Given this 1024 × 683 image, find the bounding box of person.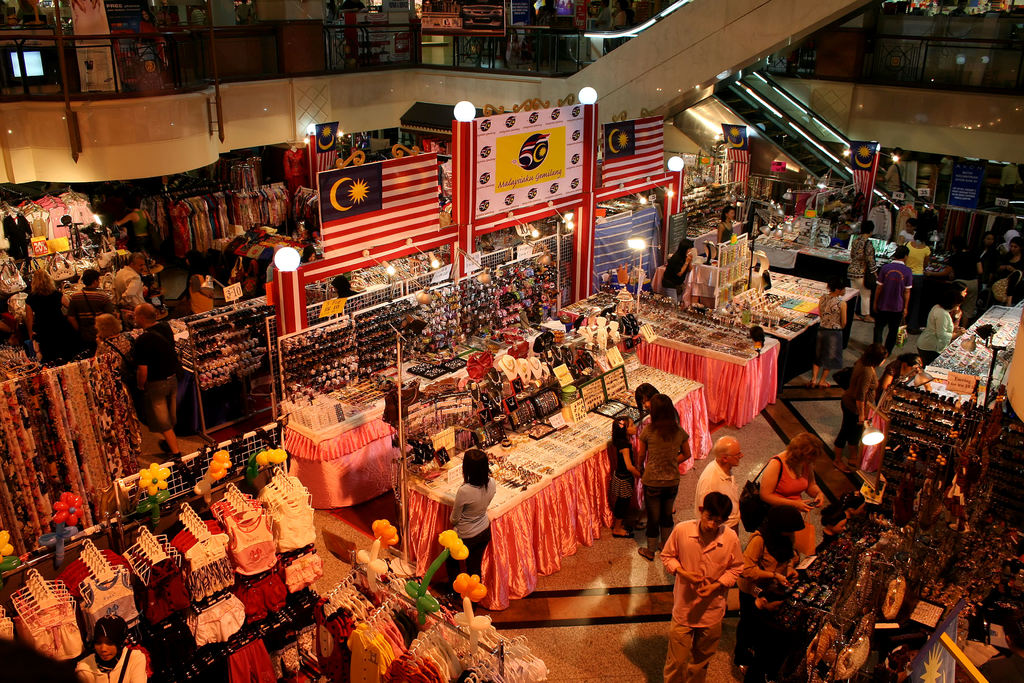
<box>678,498,753,669</box>.
